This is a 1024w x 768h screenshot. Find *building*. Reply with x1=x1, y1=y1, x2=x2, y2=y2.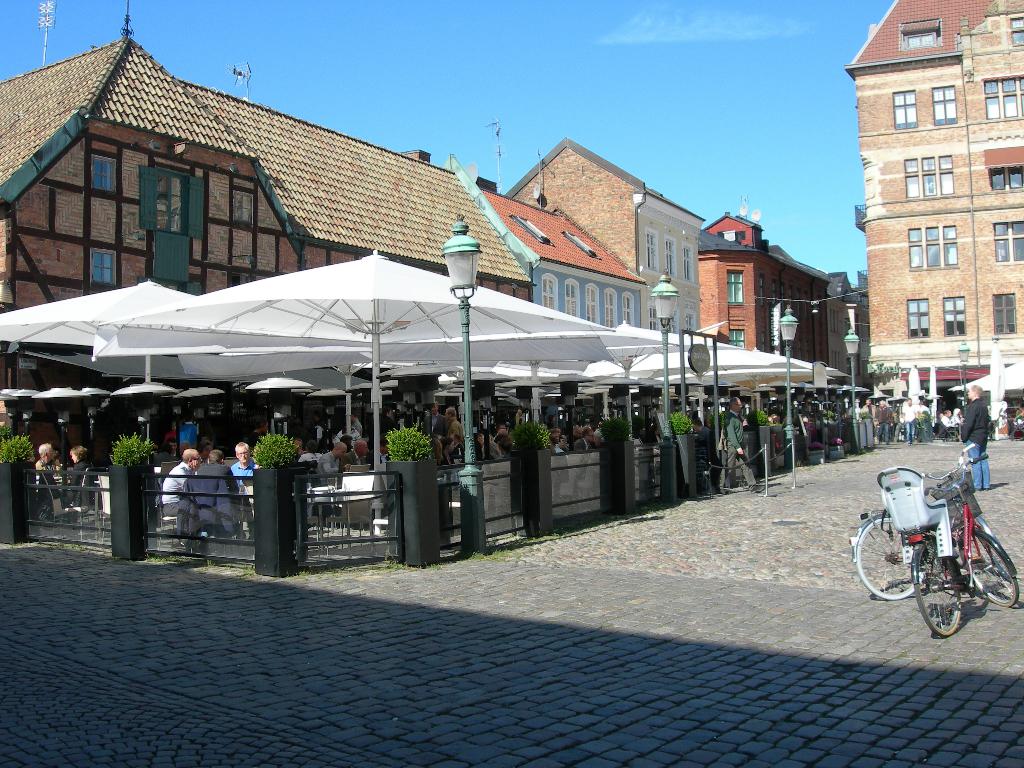
x1=694, y1=208, x2=841, y2=372.
